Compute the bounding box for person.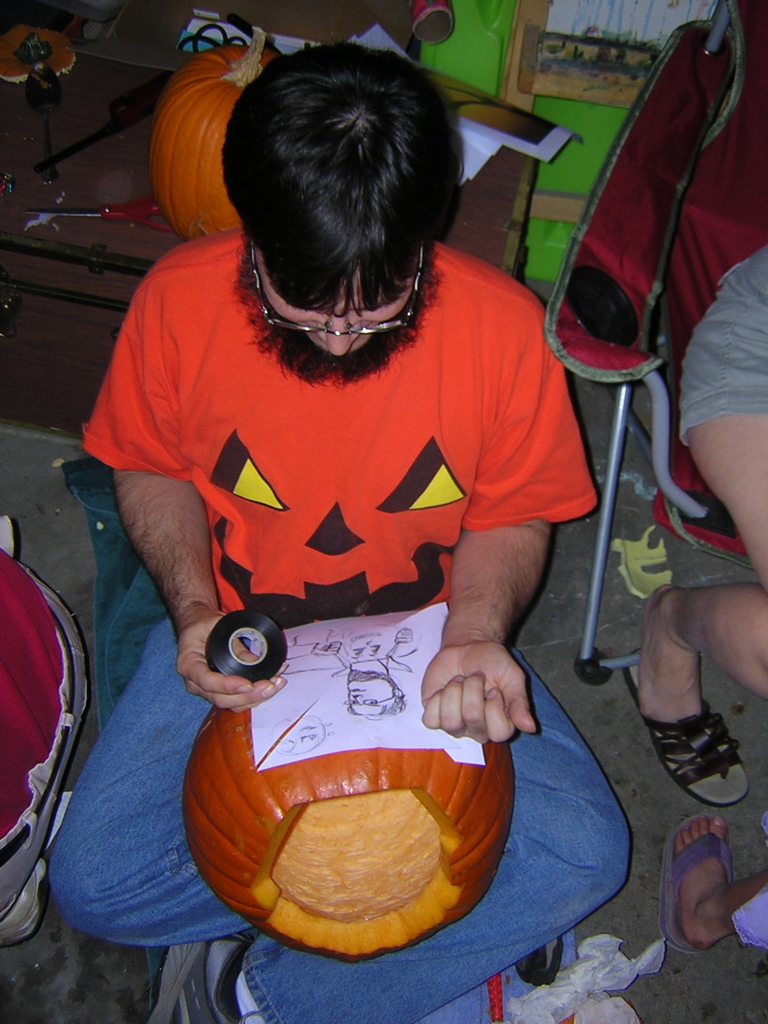
(x1=313, y1=624, x2=411, y2=724).
